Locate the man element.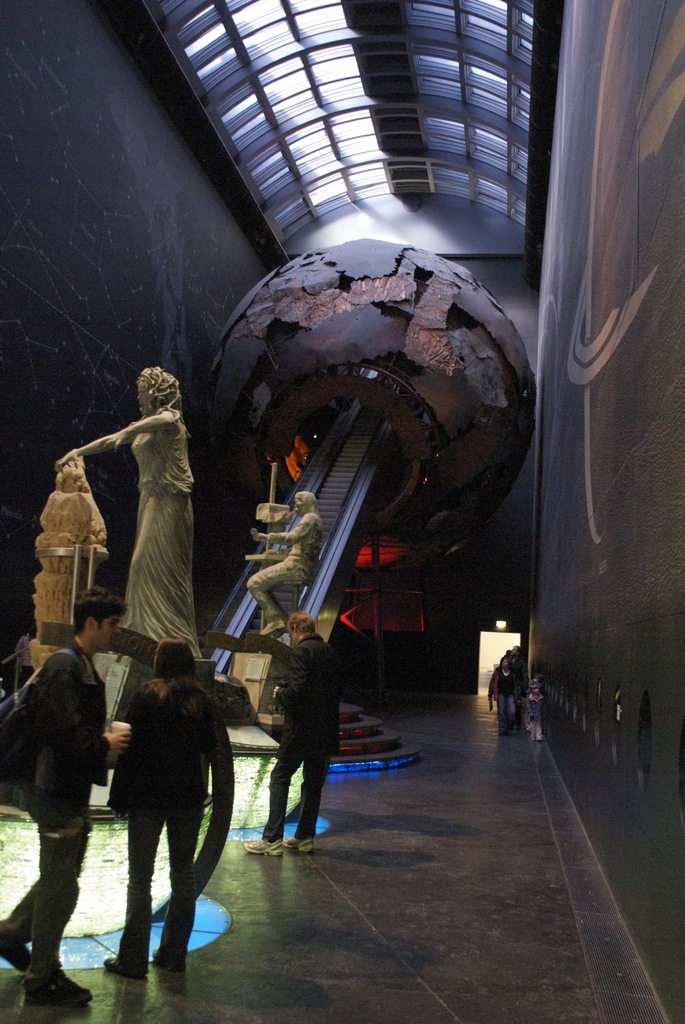
Element bbox: box=[506, 644, 531, 728].
